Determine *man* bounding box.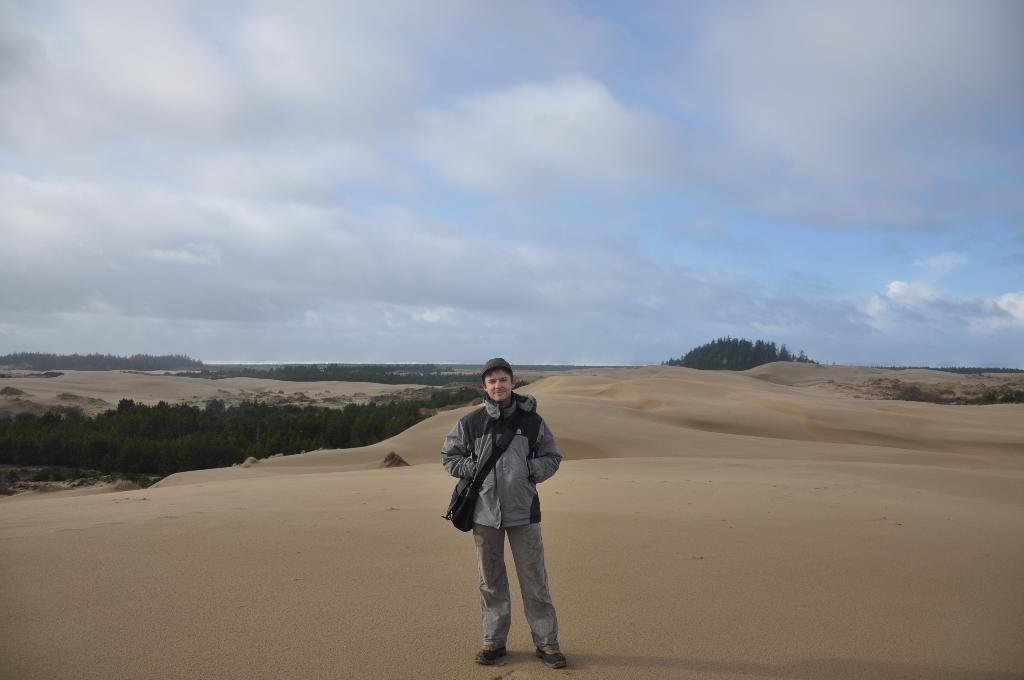
Determined: (left=449, top=365, right=563, bottom=655).
